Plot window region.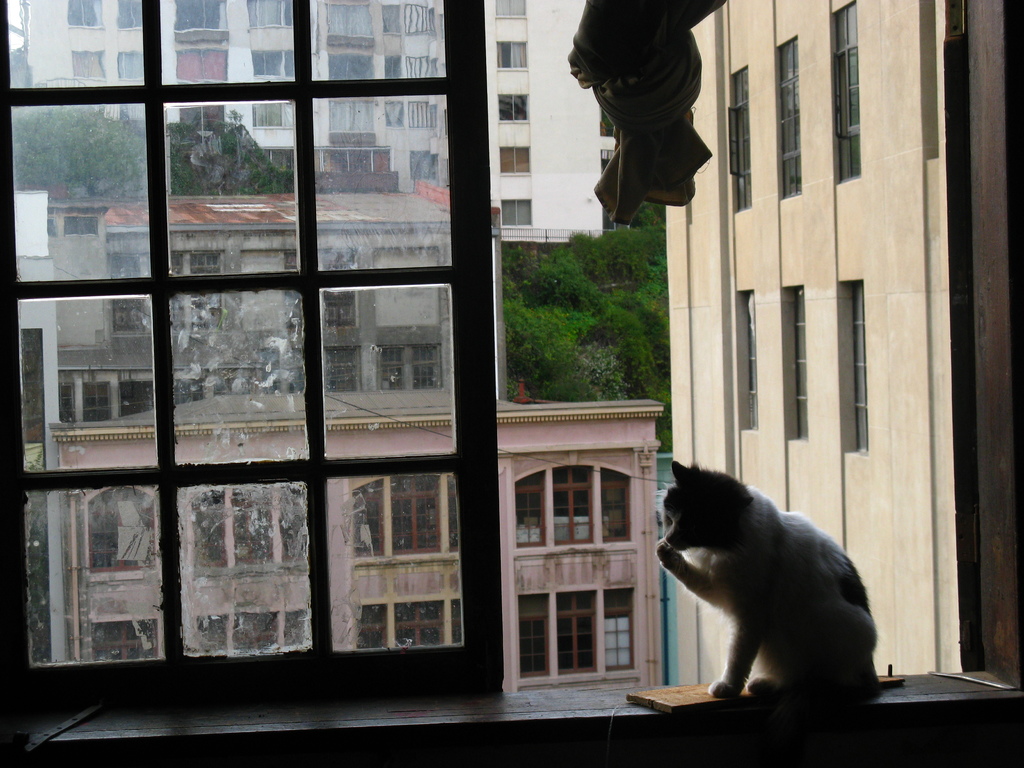
Plotted at 315, 148, 393, 172.
